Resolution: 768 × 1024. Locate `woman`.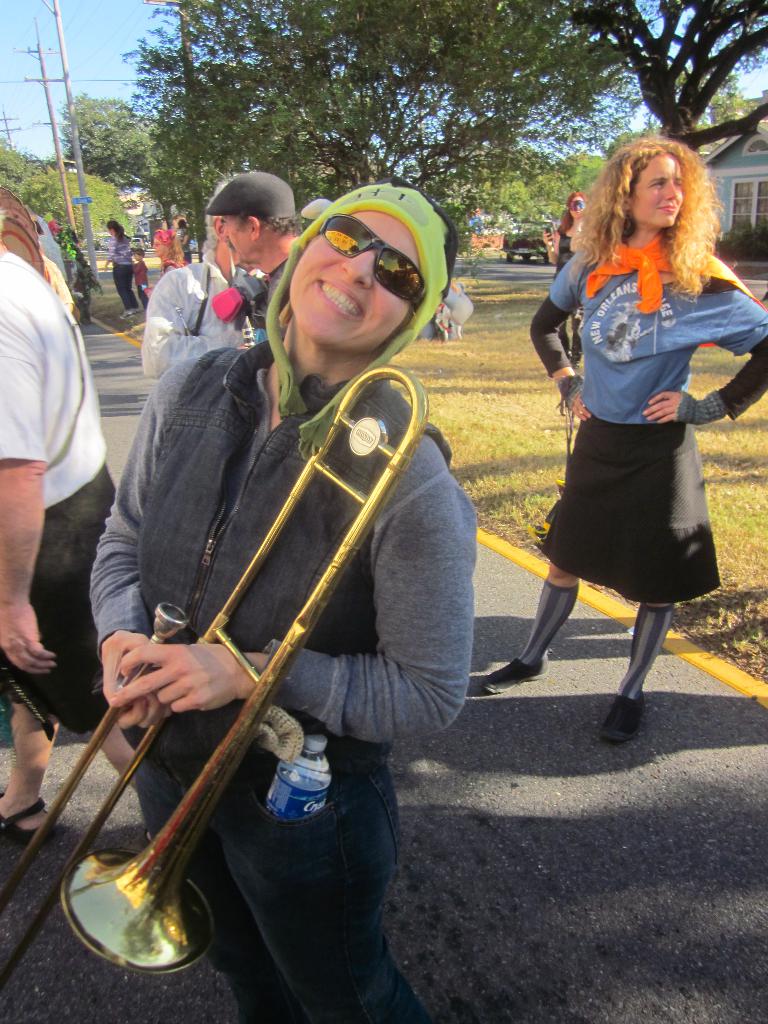
106 221 139 318.
